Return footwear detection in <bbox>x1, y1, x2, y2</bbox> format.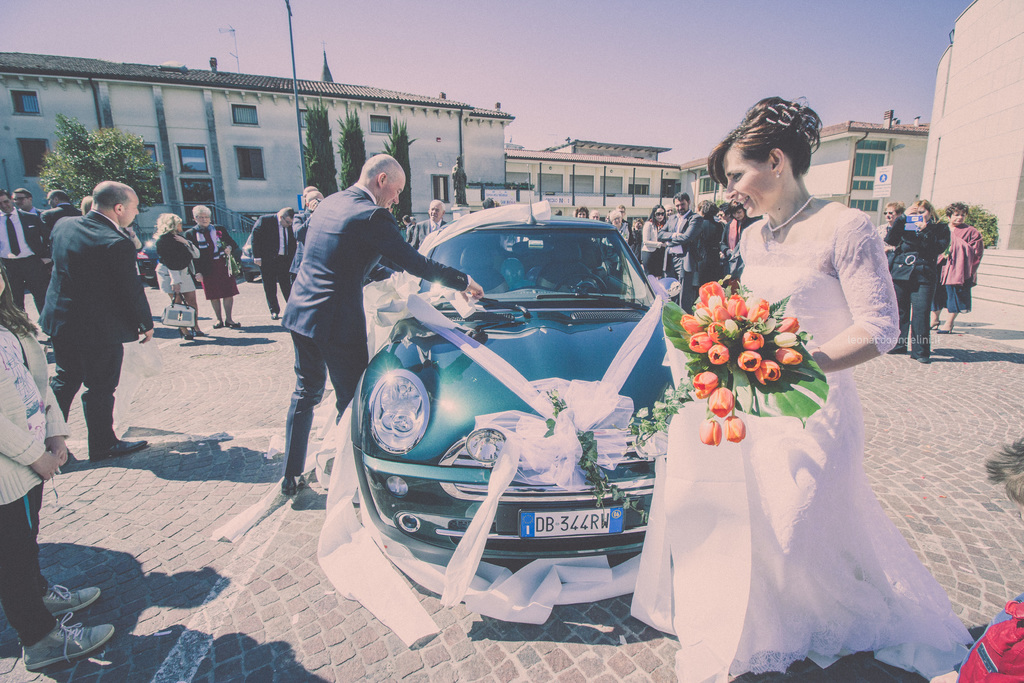
<bbox>199, 332, 209, 337</bbox>.
